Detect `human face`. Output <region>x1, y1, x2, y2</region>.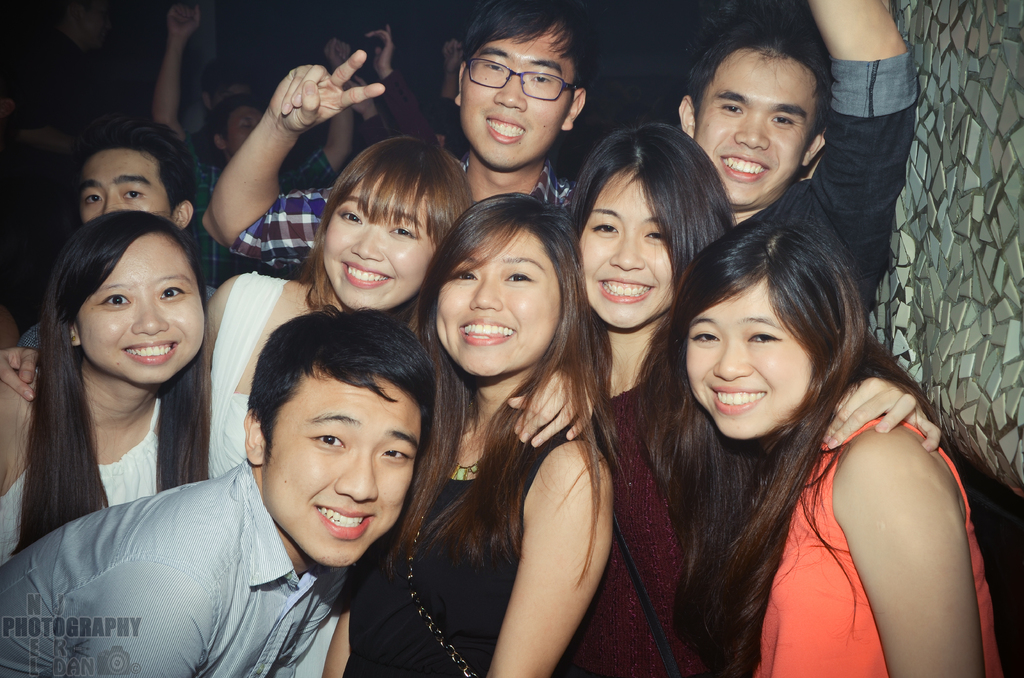
<region>264, 365, 425, 569</region>.
